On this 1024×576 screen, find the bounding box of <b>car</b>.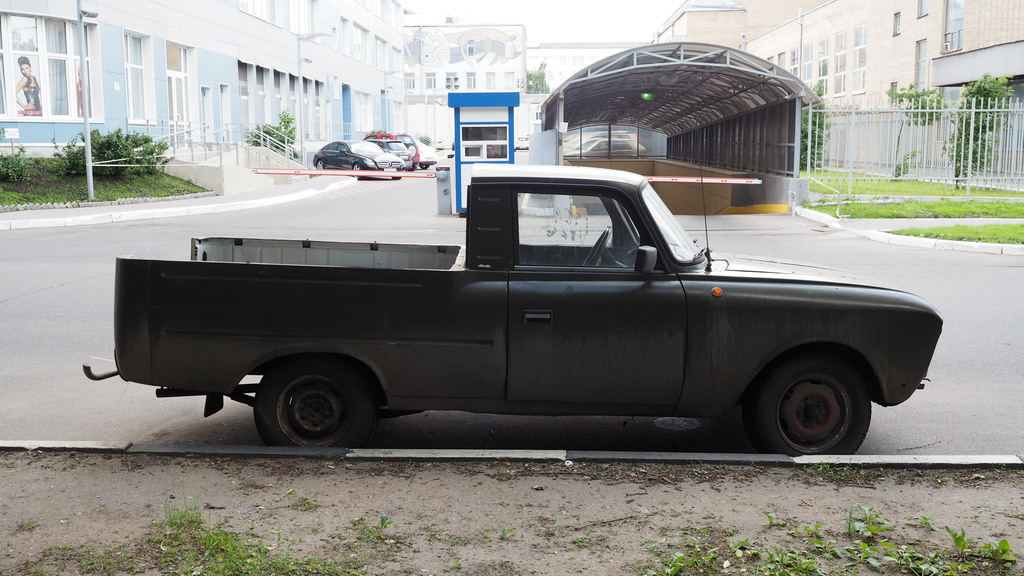
Bounding box: bbox(143, 161, 963, 458).
